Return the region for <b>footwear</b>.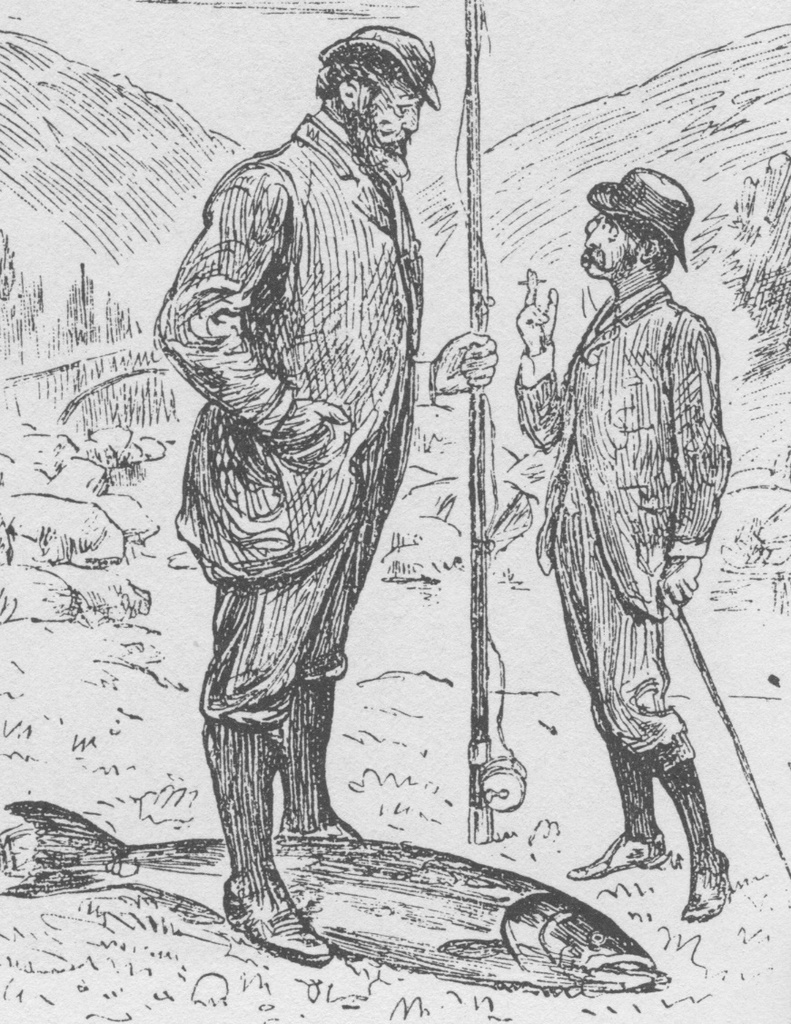
locate(215, 859, 302, 959).
